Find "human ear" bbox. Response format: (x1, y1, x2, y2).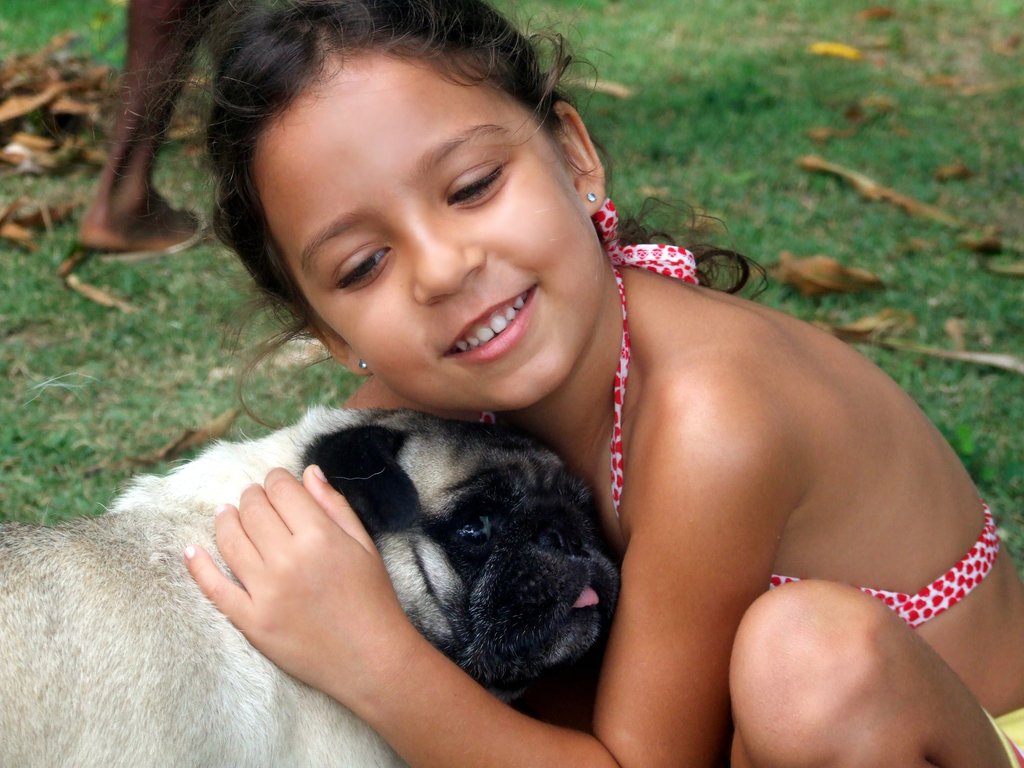
(285, 305, 376, 376).
